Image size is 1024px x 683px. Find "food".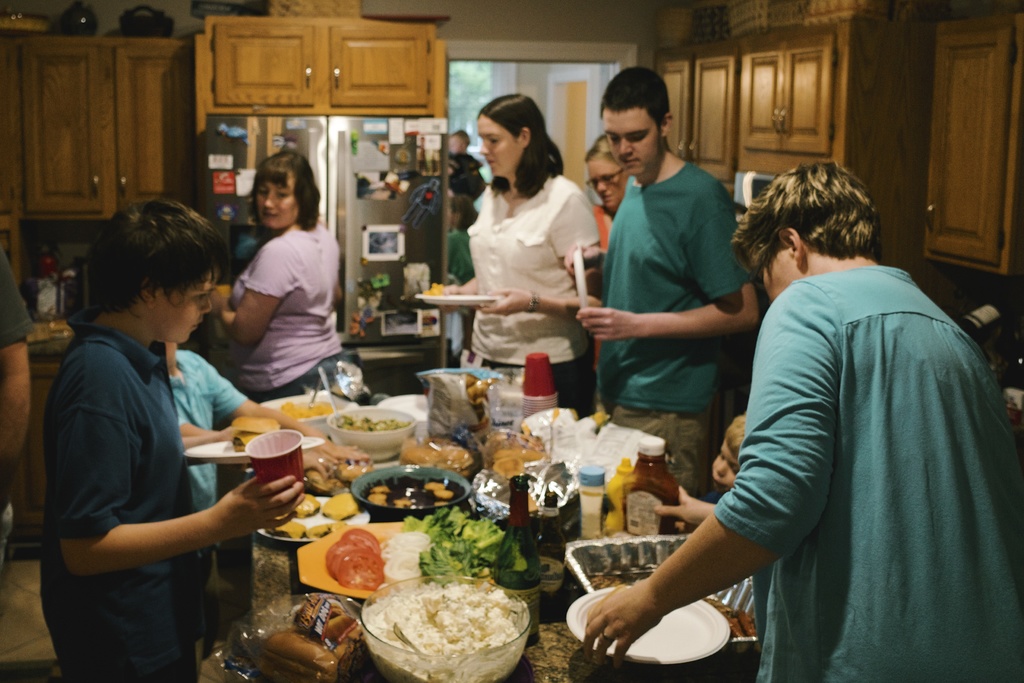
Rect(491, 448, 546, 481).
